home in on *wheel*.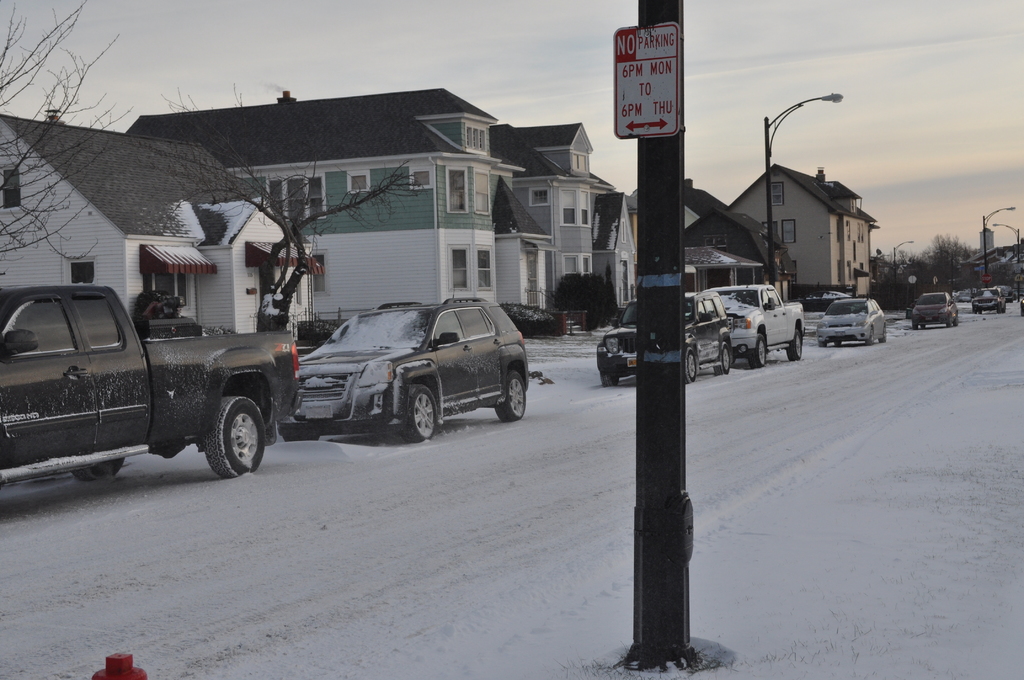
Homed in at bbox=[912, 321, 917, 331].
